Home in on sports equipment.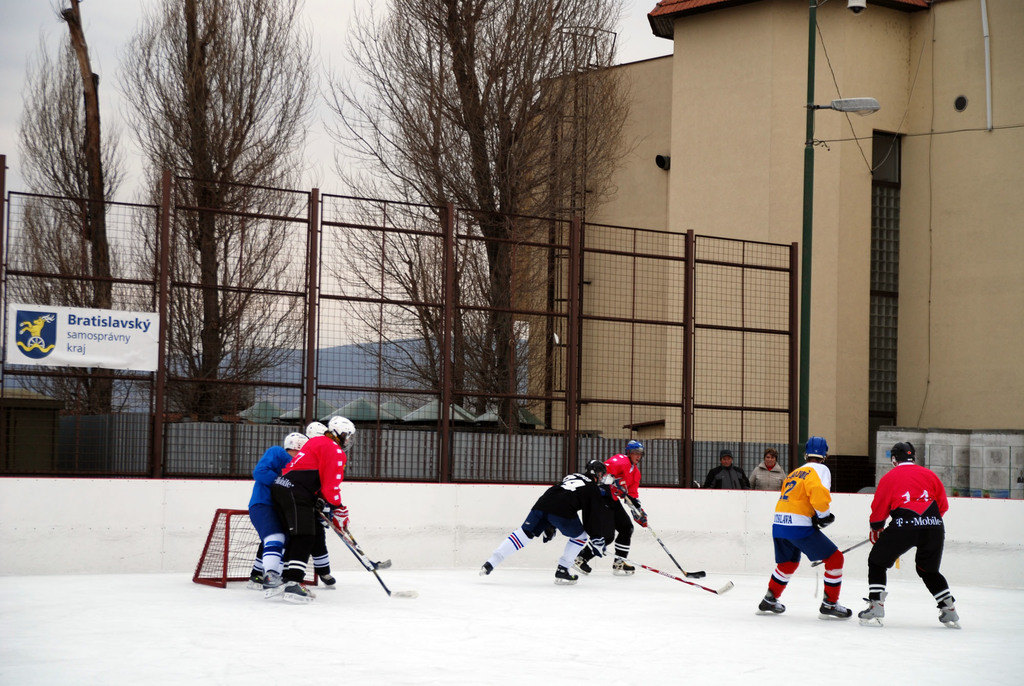
Homed in at <region>626, 439, 647, 465</region>.
